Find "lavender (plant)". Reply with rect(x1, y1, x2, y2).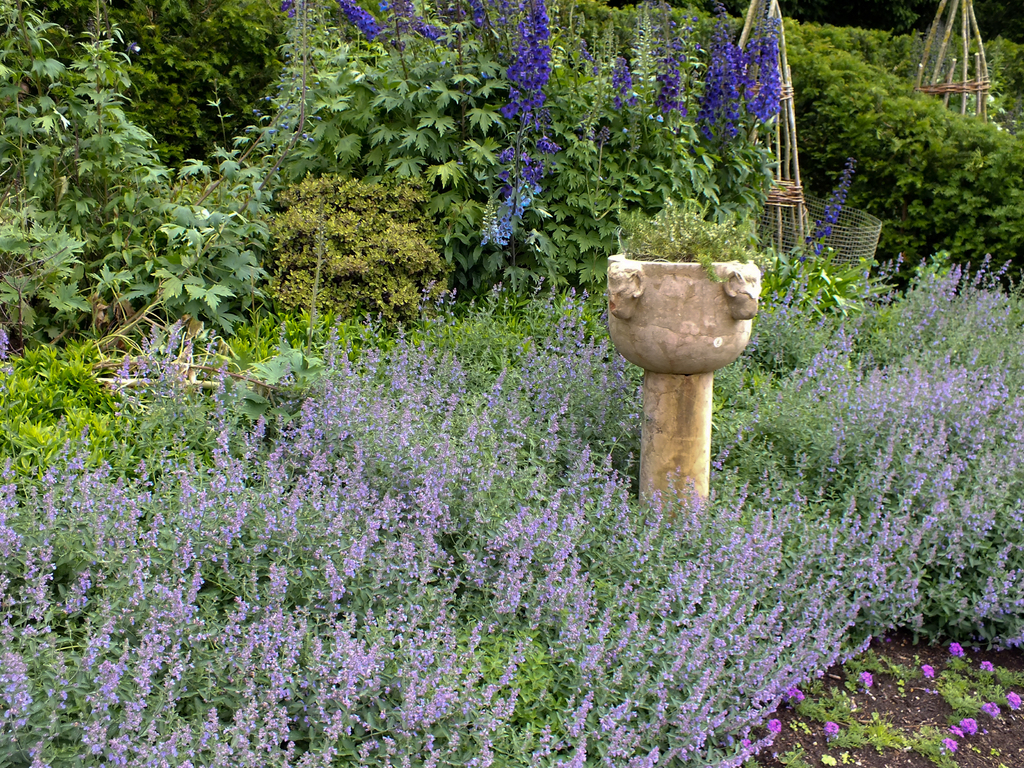
rect(694, 7, 750, 166).
